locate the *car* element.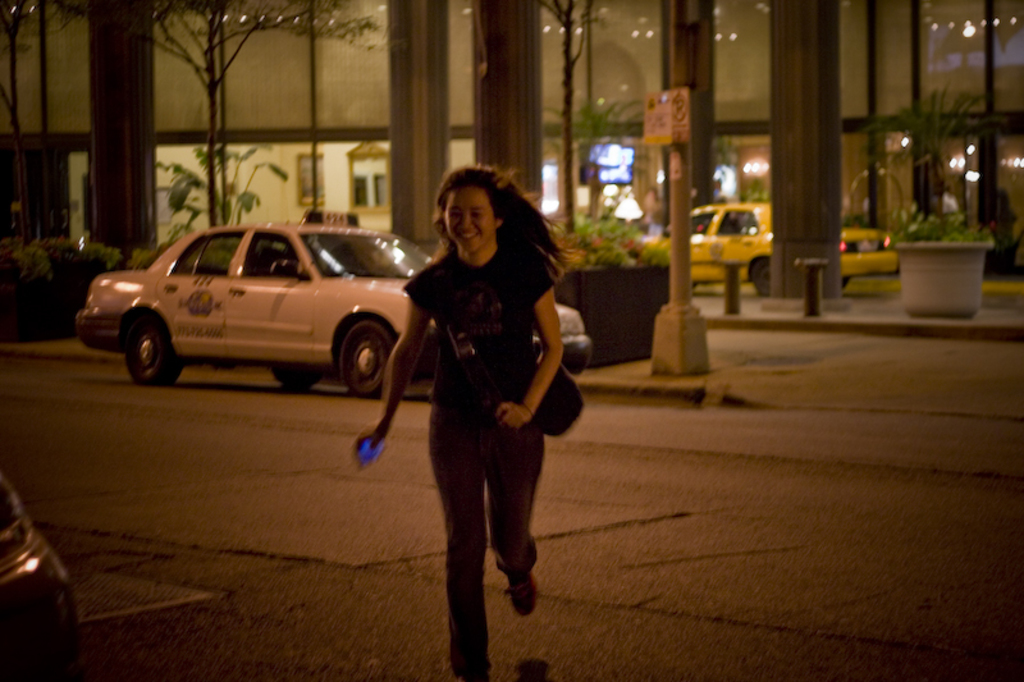
Element bbox: {"left": 79, "top": 224, "right": 590, "bottom": 398}.
